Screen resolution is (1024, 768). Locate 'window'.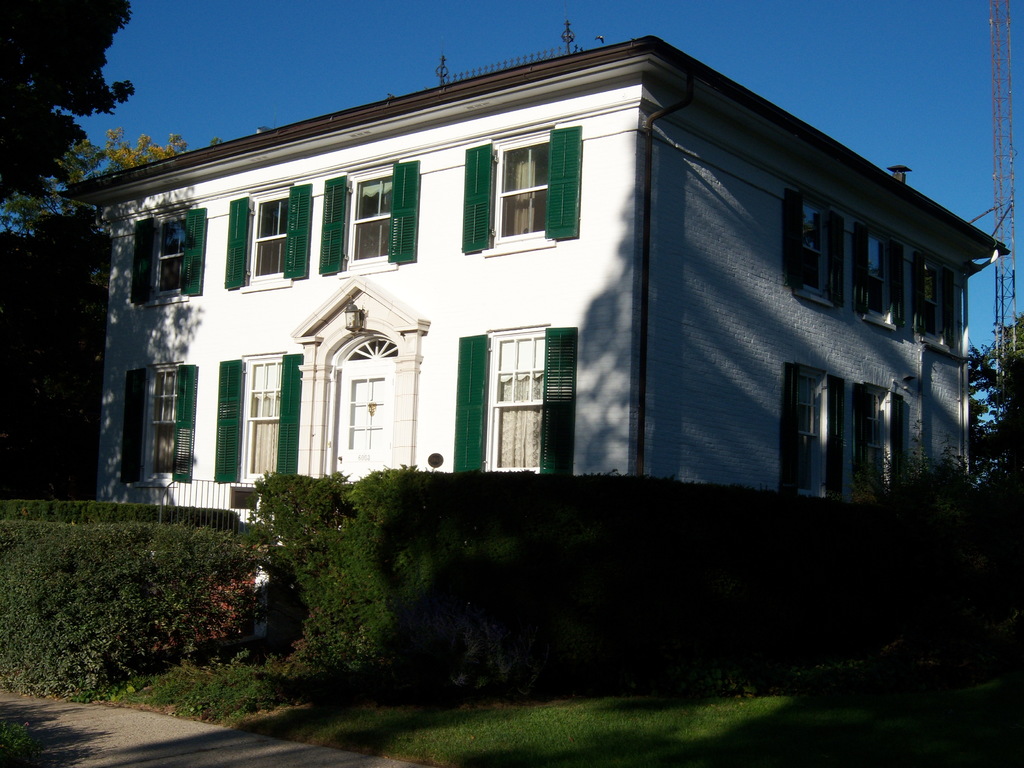
rect(854, 219, 905, 326).
